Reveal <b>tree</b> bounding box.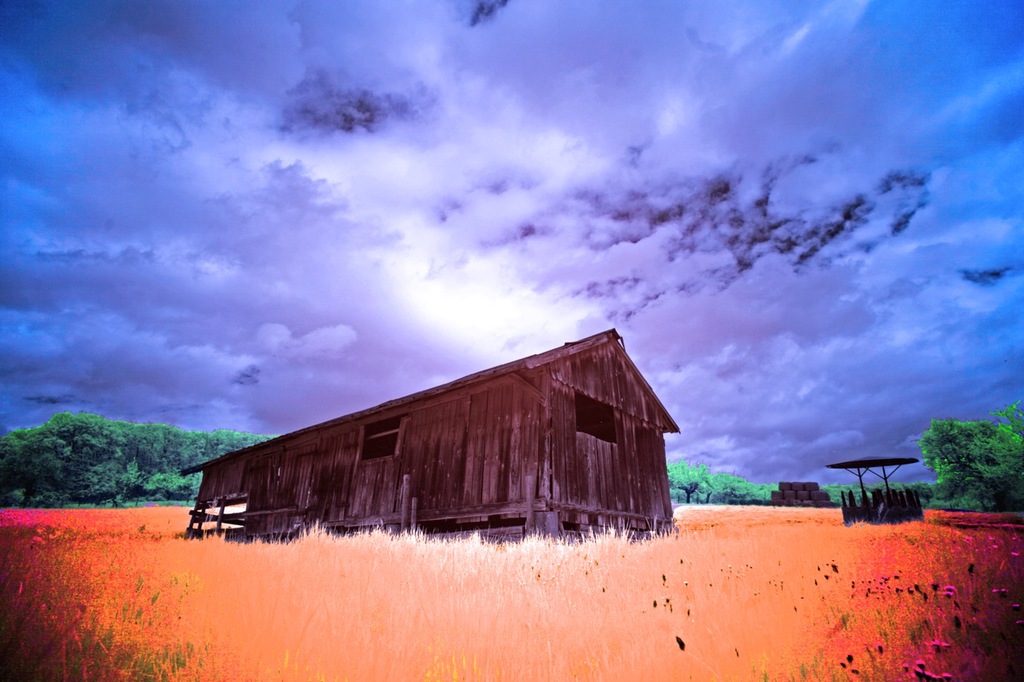
Revealed: select_region(914, 401, 1023, 509).
